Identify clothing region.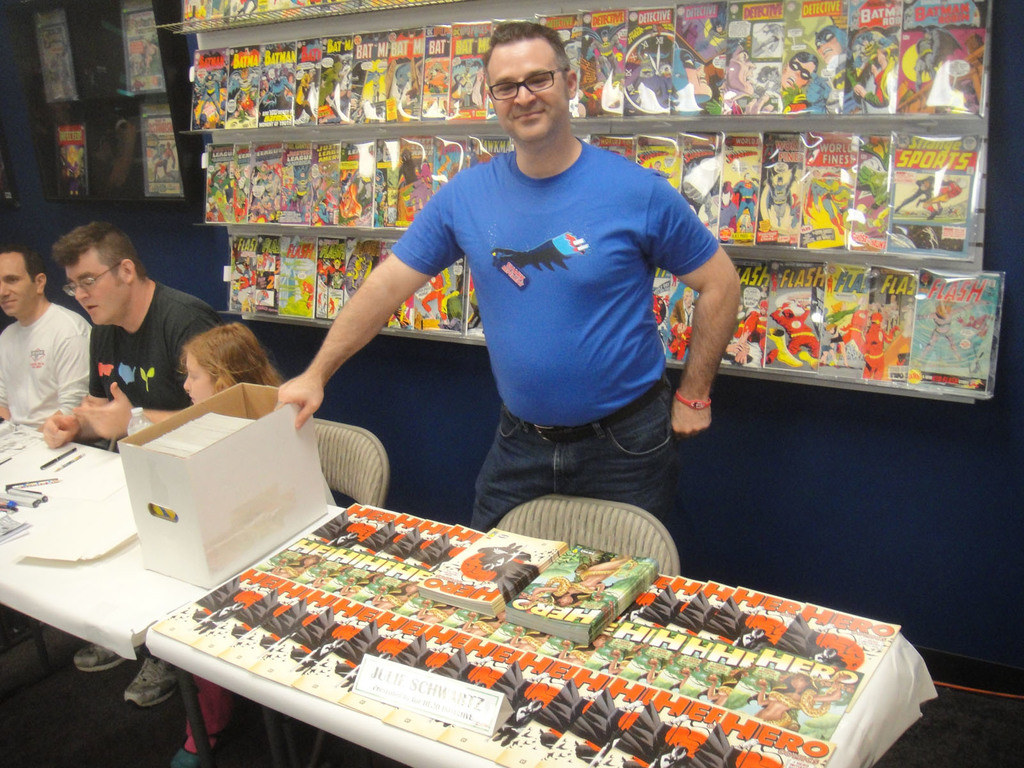
Region: pyautogui.locateOnScreen(80, 284, 224, 454).
